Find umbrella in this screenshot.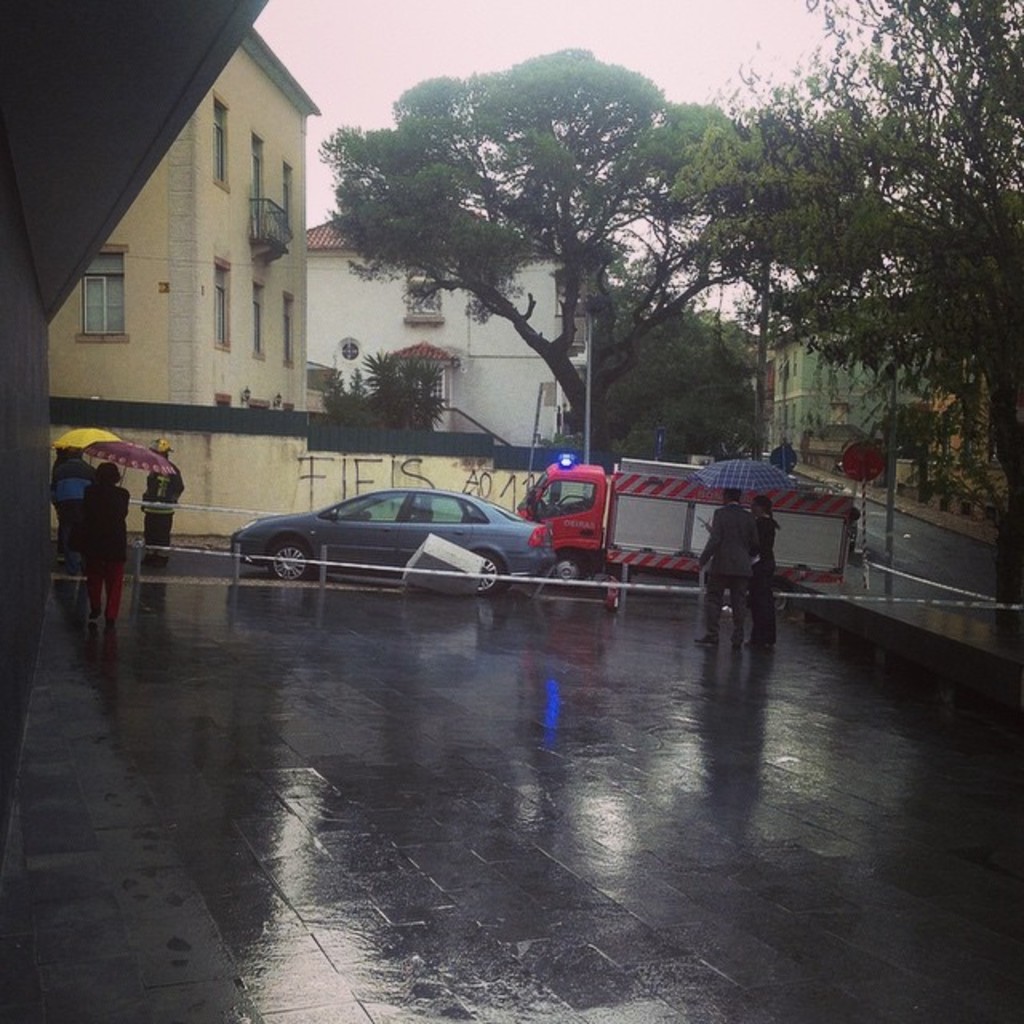
The bounding box for umbrella is Rect(59, 429, 109, 451).
